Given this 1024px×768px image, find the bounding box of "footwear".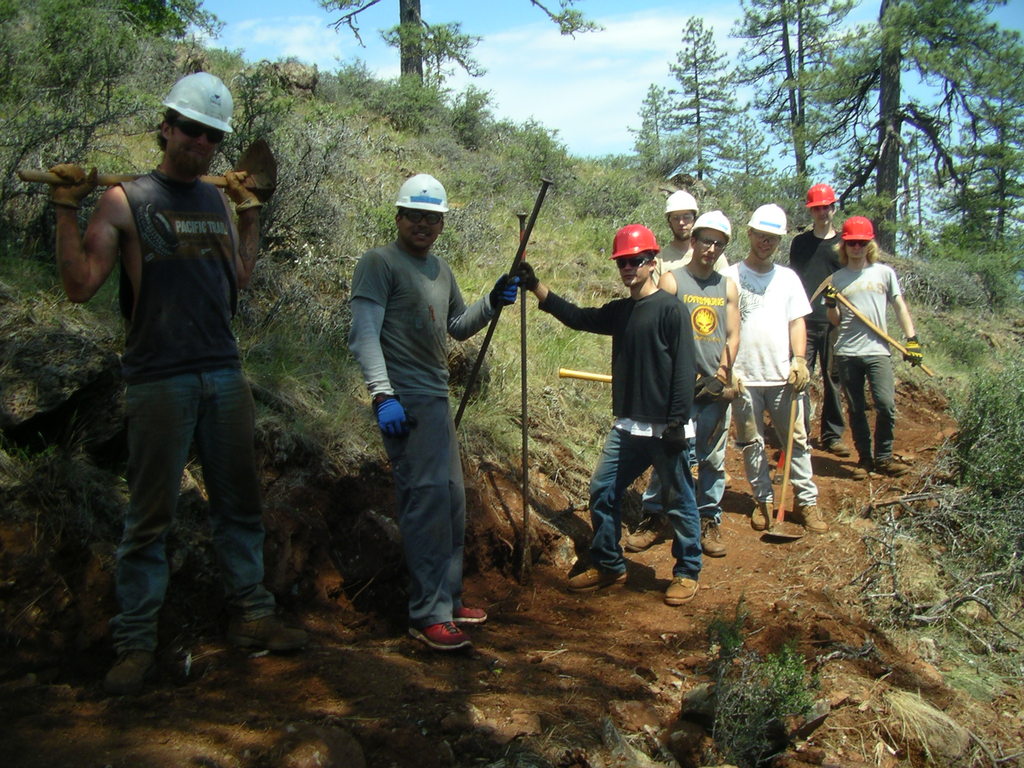
l=385, t=594, r=478, b=655.
